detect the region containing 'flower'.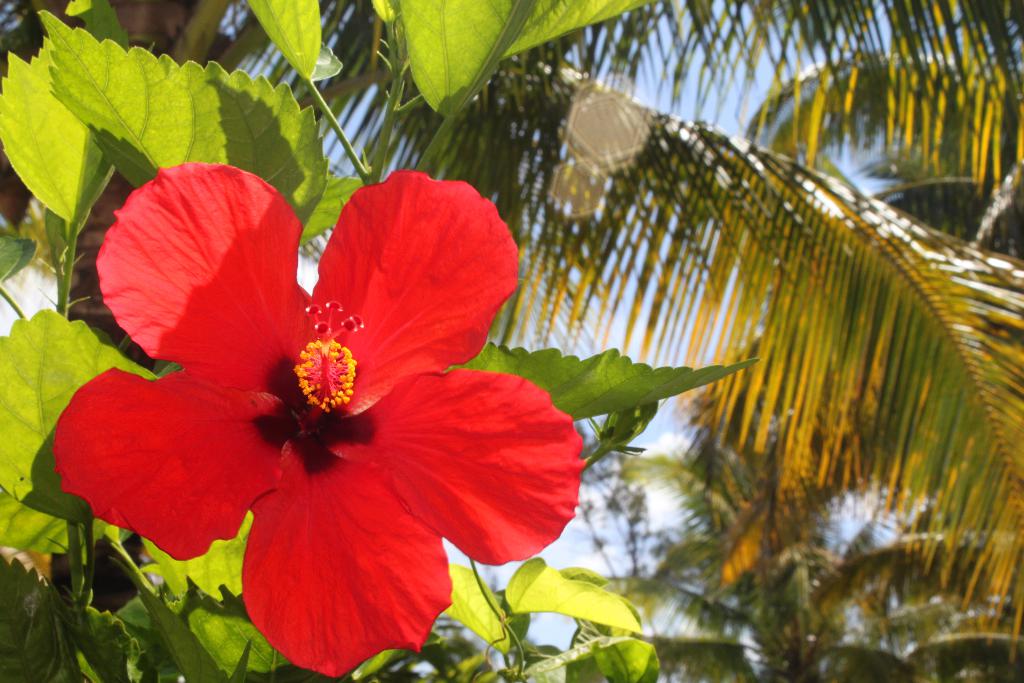
region(77, 172, 561, 659).
